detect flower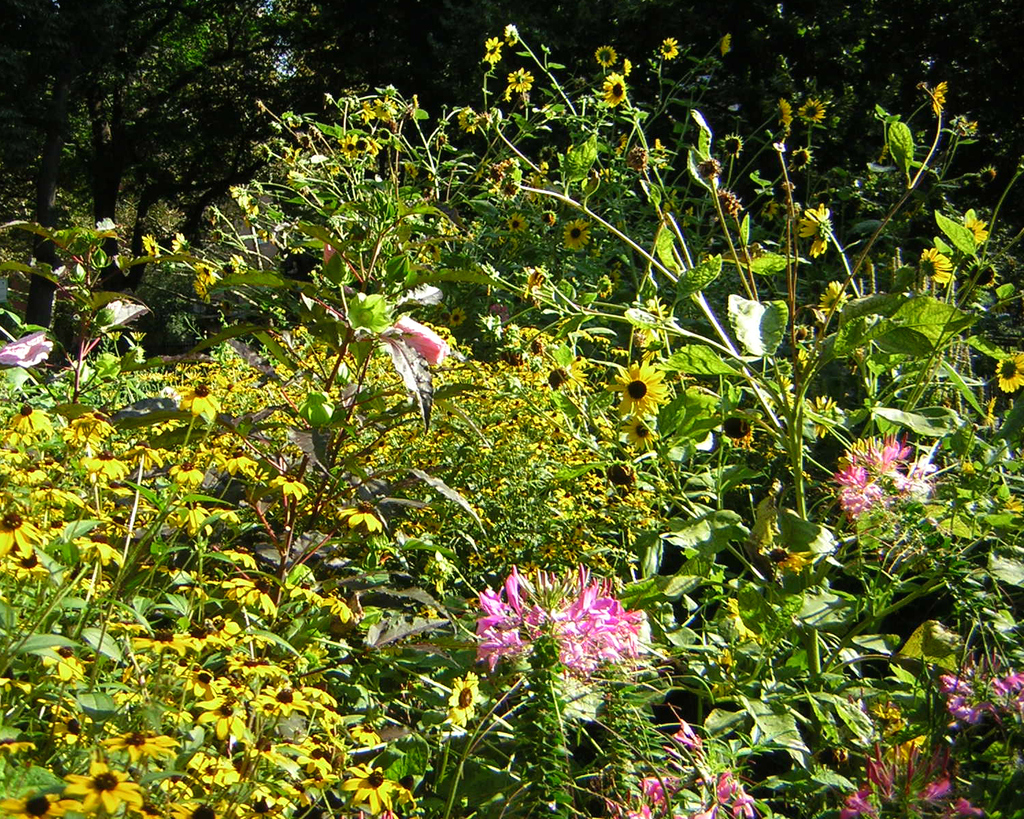
[992, 351, 1023, 394]
